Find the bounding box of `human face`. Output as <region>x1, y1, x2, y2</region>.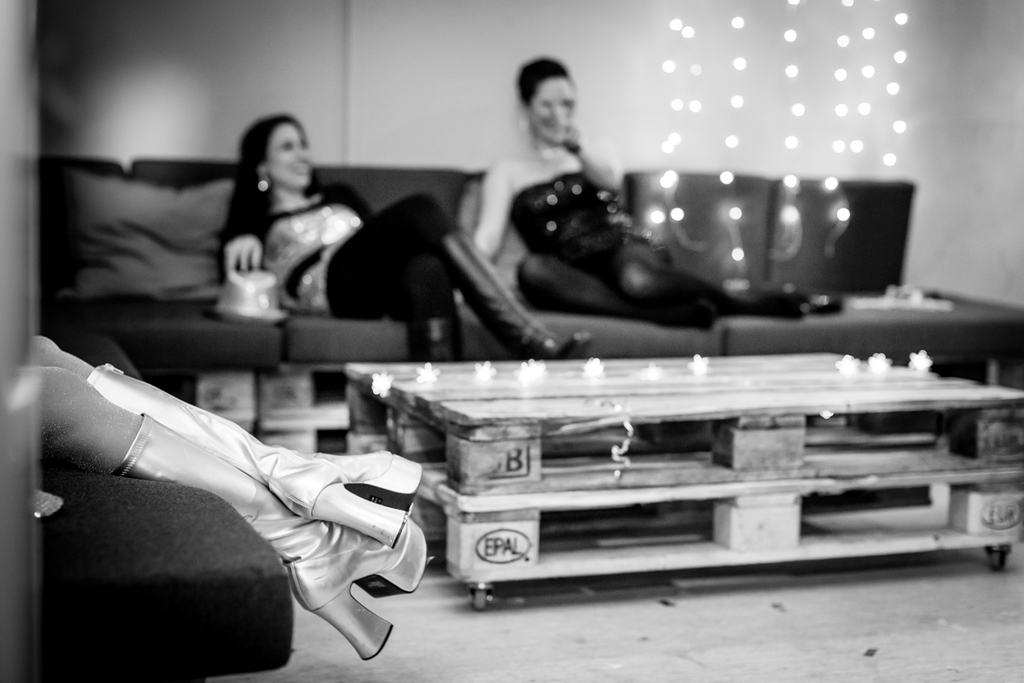
<region>526, 73, 578, 145</region>.
